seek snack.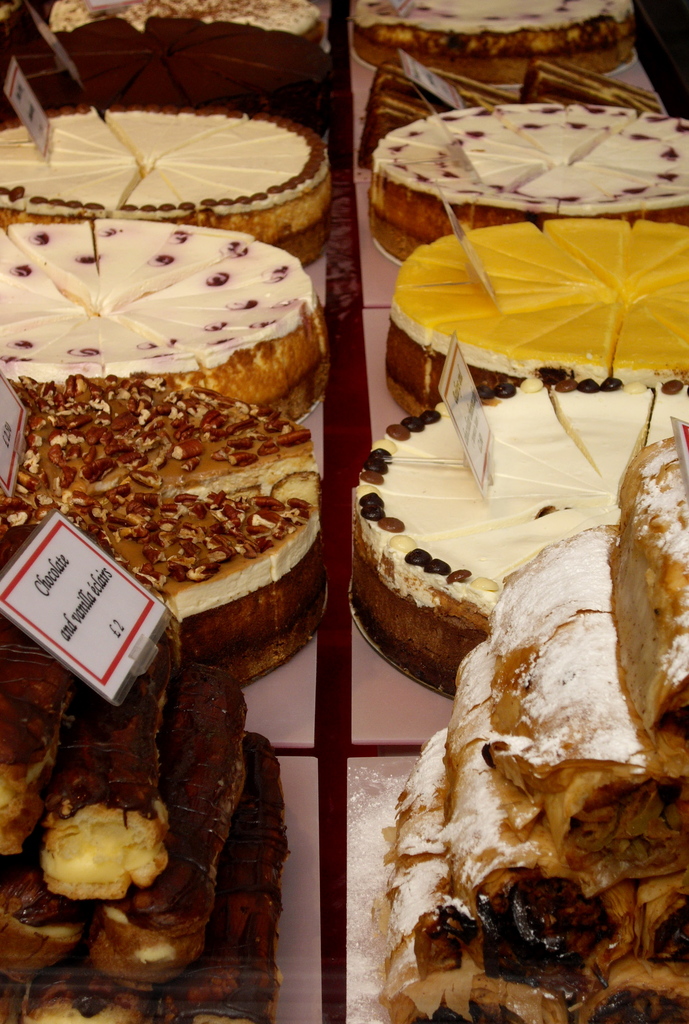
select_region(3, 362, 360, 656).
